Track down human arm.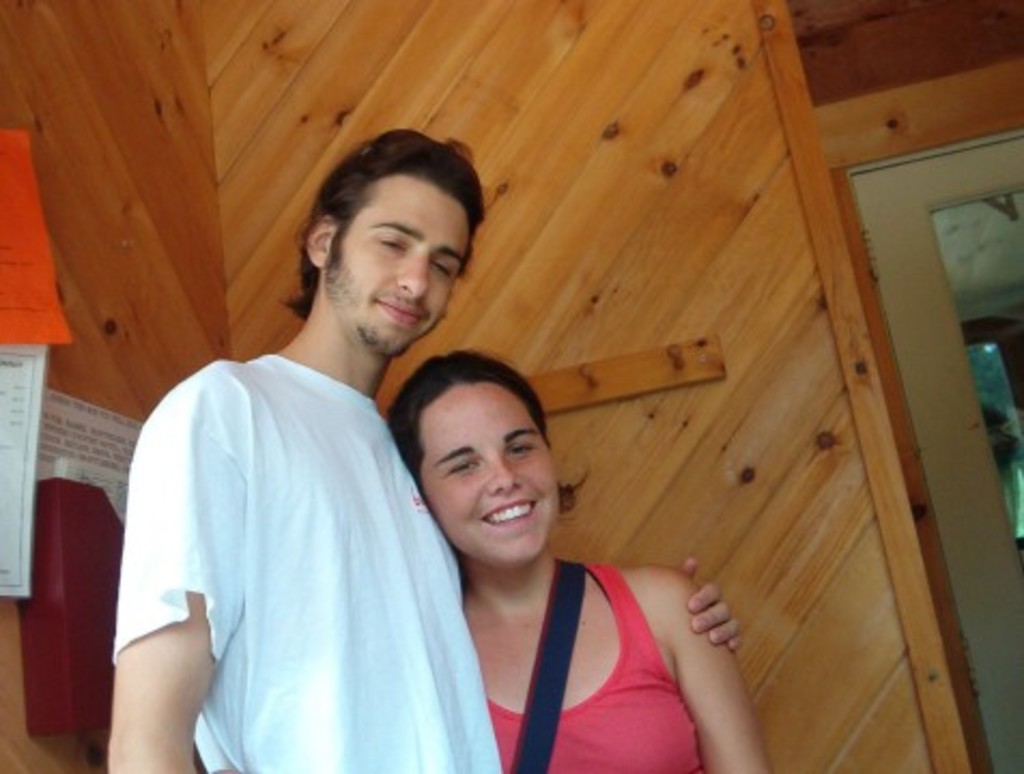
Tracked to BBox(639, 546, 766, 761).
